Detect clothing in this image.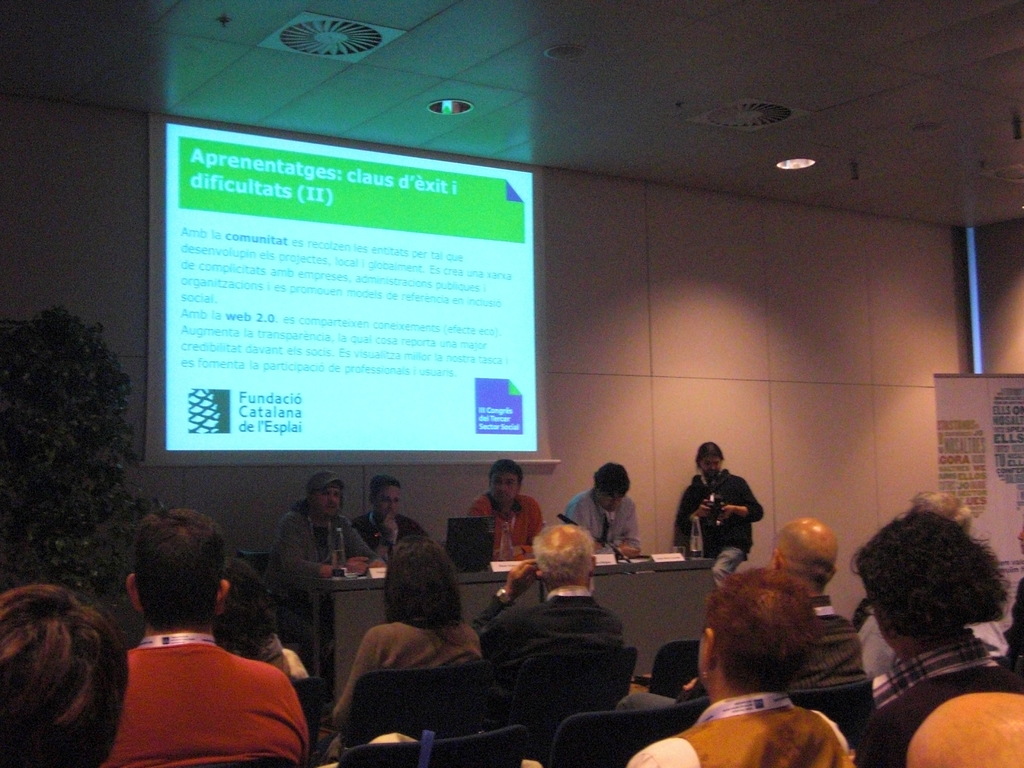
Detection: crop(566, 479, 646, 545).
